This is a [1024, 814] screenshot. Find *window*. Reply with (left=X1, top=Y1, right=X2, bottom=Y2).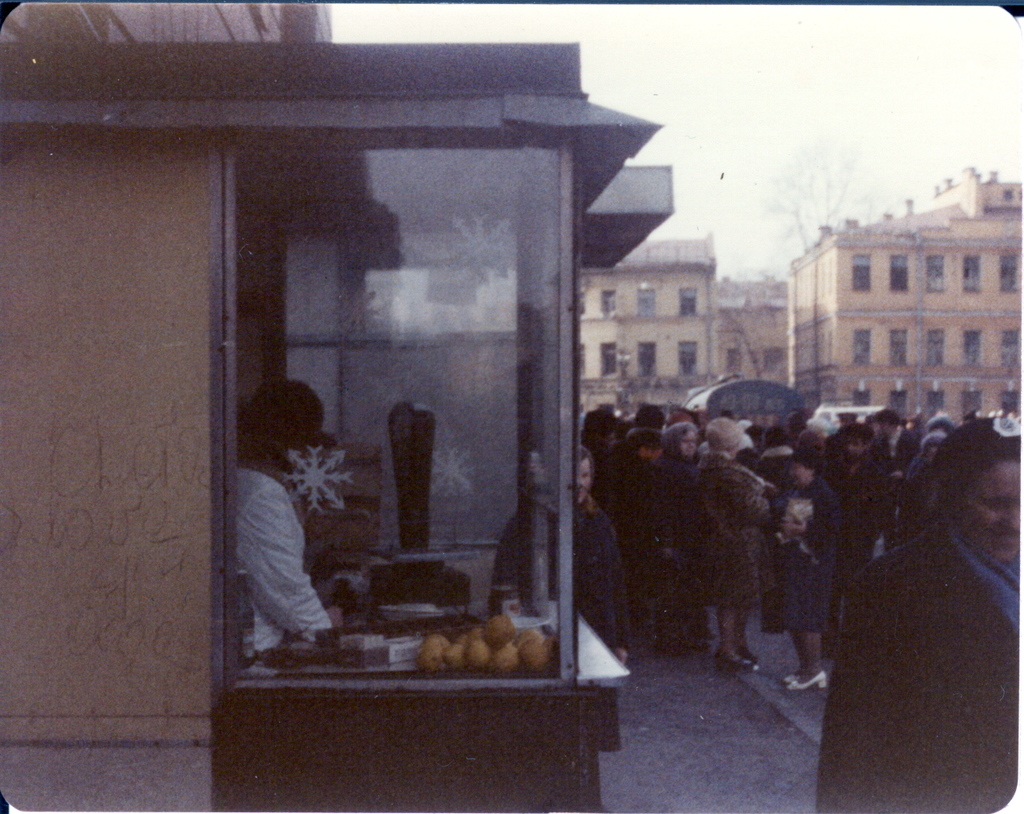
(left=852, top=250, right=876, bottom=293).
